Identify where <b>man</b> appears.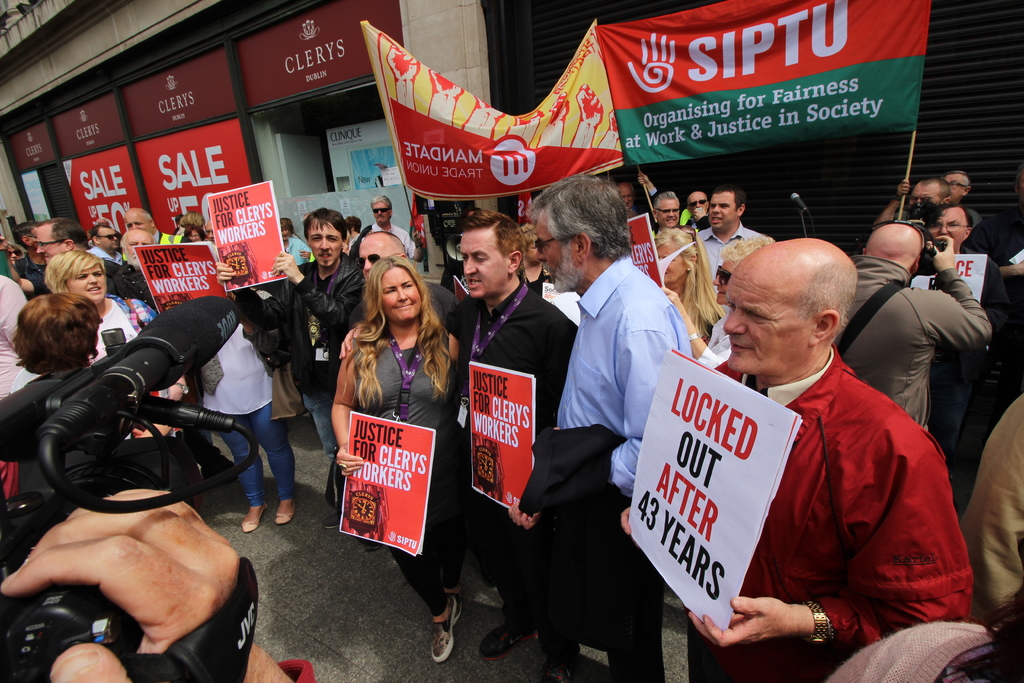
Appears at box(906, 173, 949, 216).
